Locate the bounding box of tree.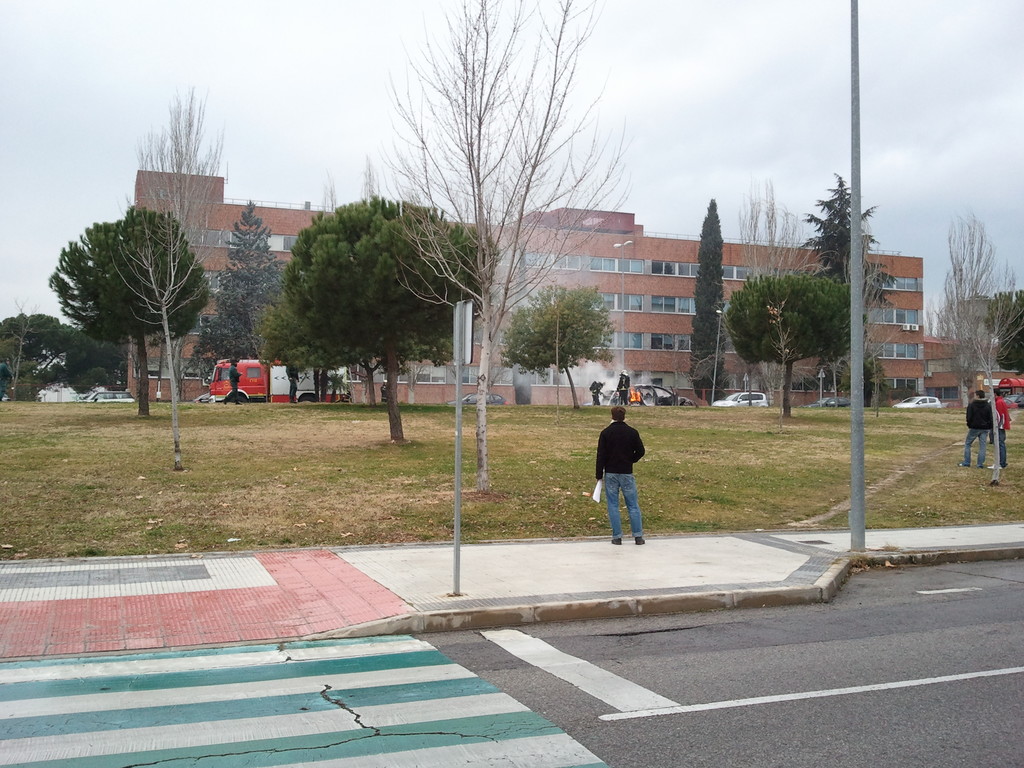
Bounding box: <bbox>723, 178, 832, 419</bbox>.
